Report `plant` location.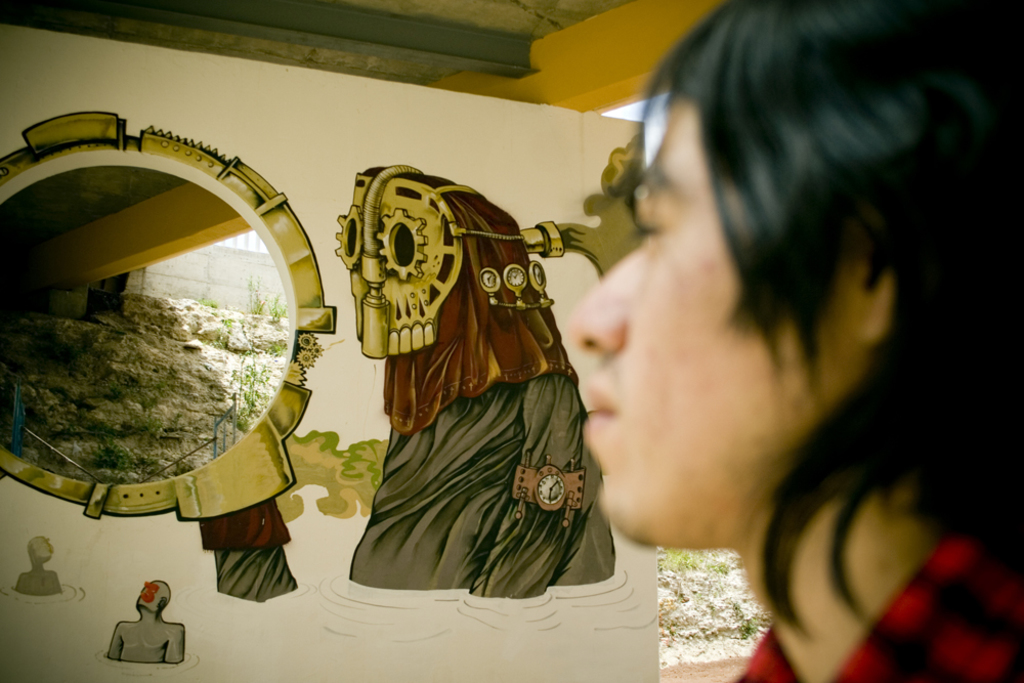
Report: Rect(644, 544, 720, 579).
